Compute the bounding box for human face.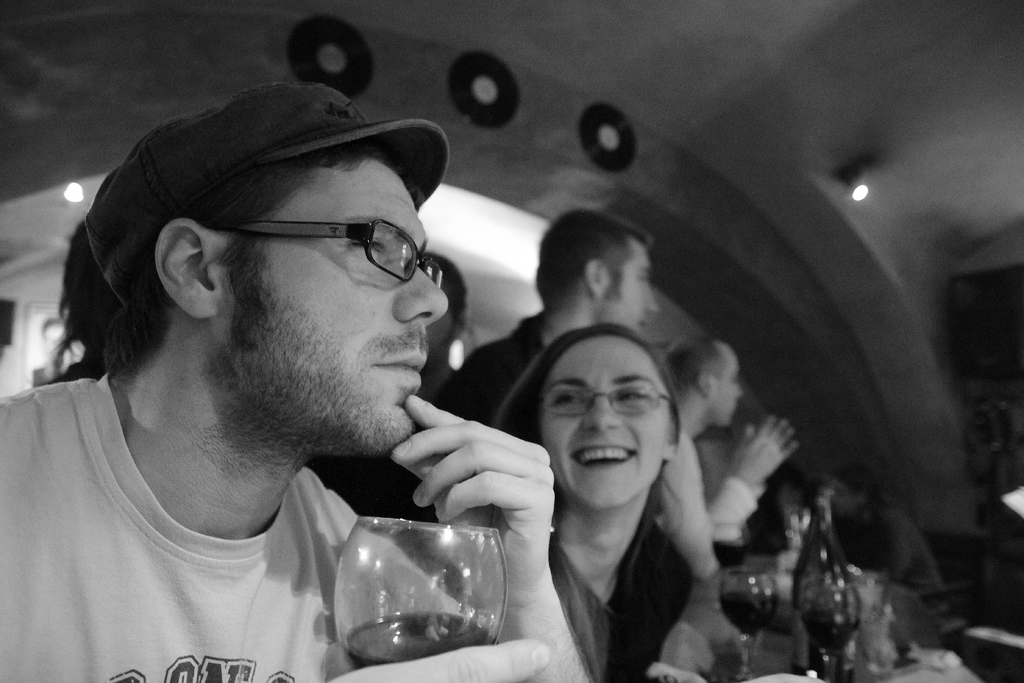
<bbox>540, 333, 670, 514</bbox>.
